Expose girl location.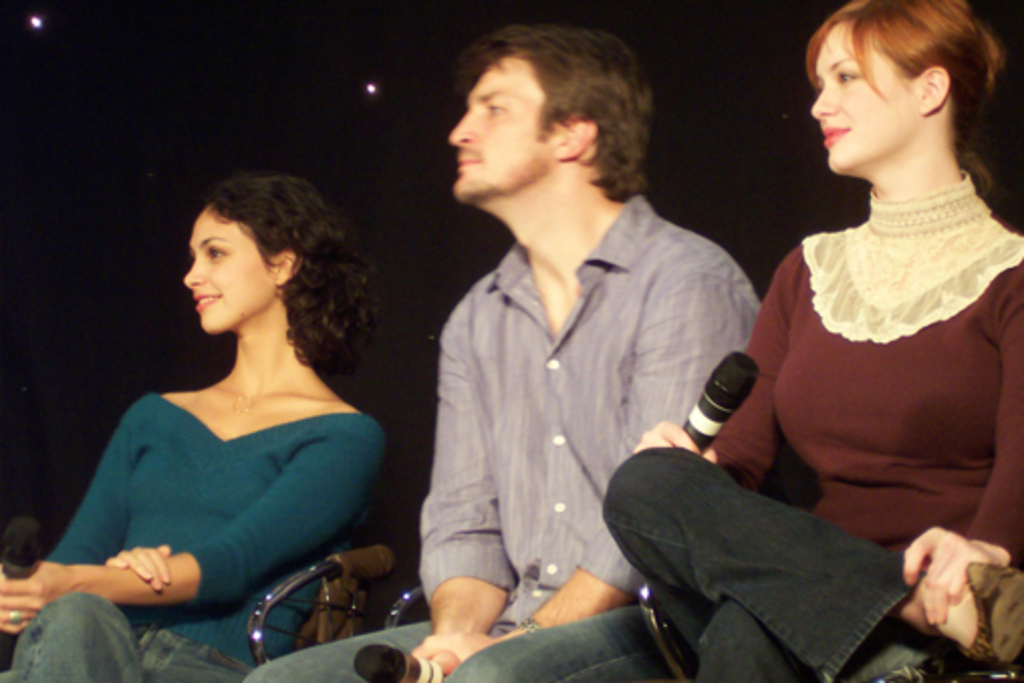
Exposed at crop(599, 0, 1022, 675).
